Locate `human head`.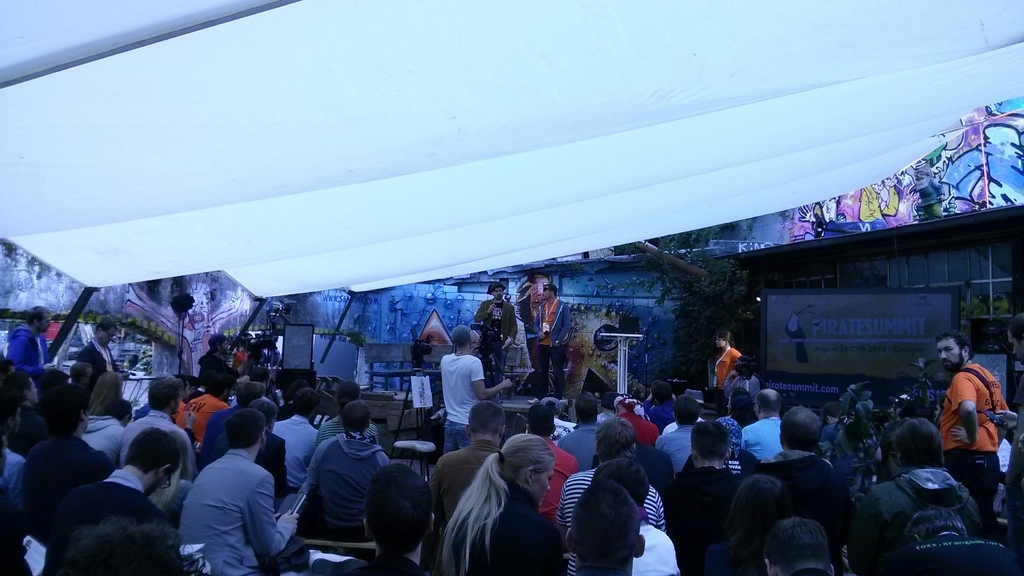
Bounding box: x1=901 y1=507 x2=971 y2=547.
